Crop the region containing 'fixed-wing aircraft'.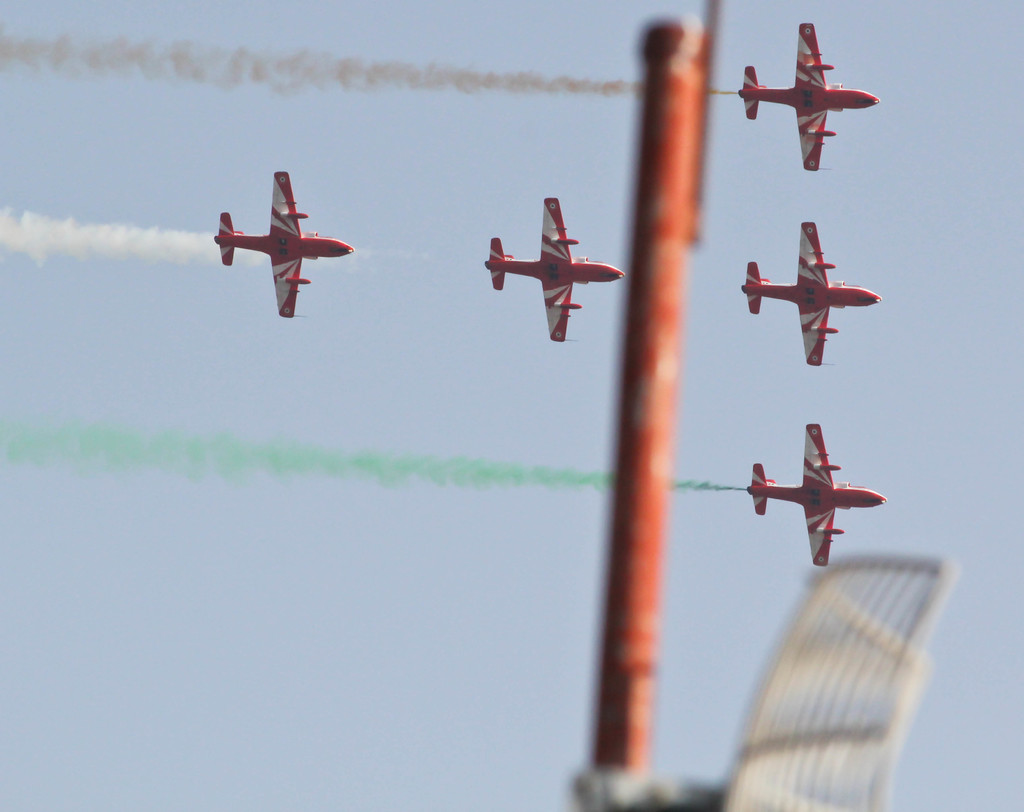
Crop region: (743, 413, 886, 567).
